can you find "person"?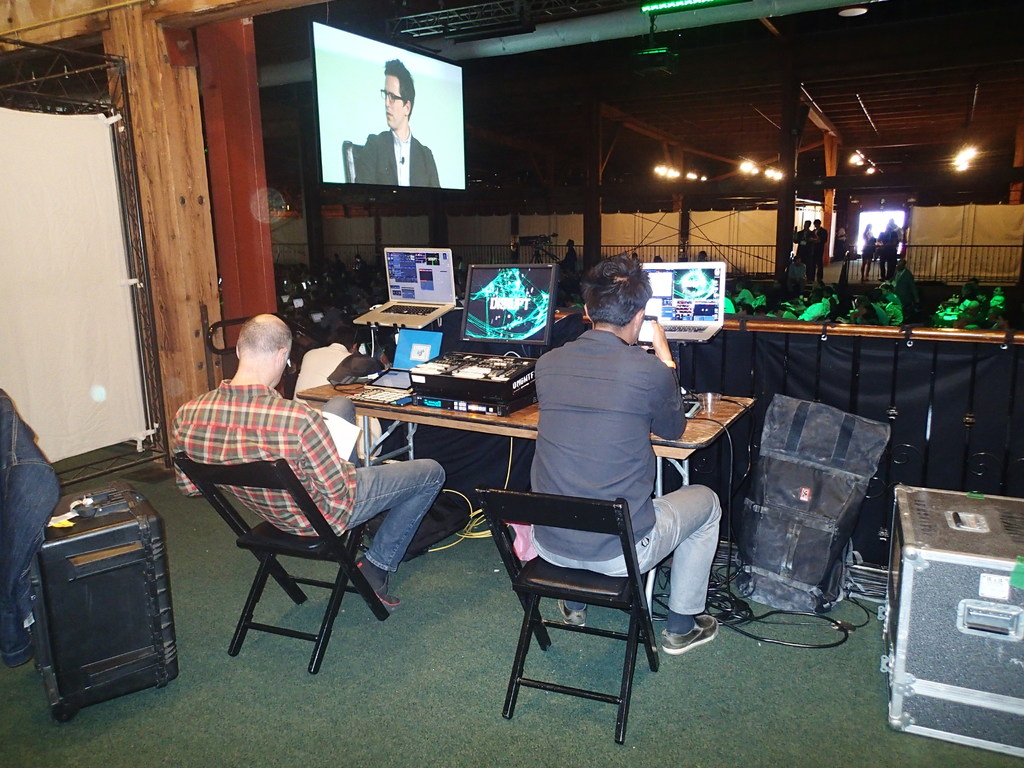
Yes, bounding box: bbox=[518, 265, 704, 615].
